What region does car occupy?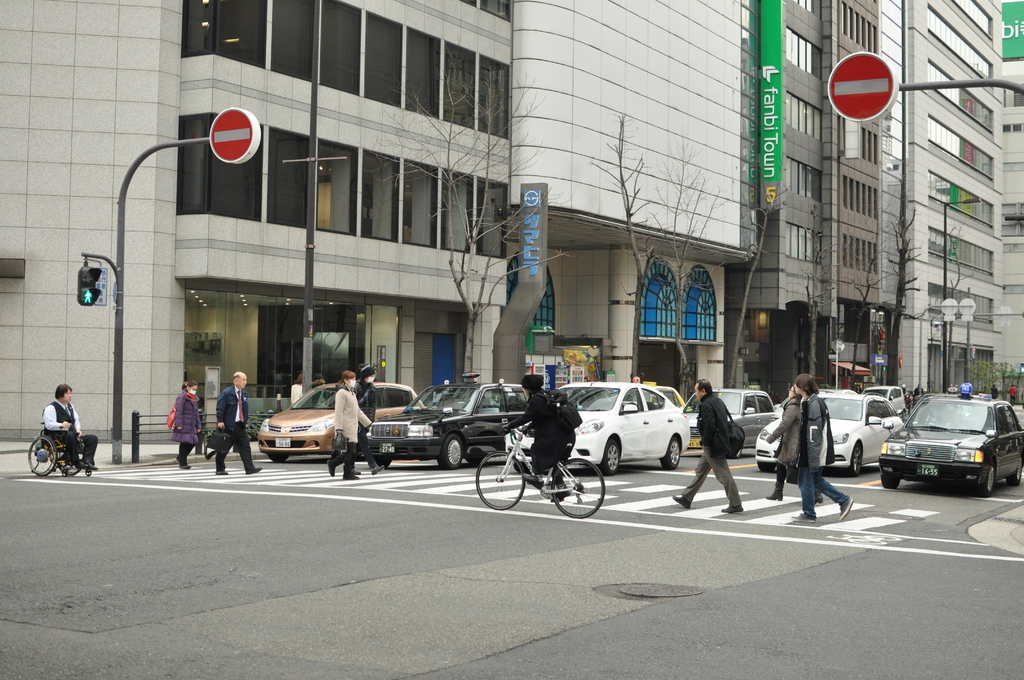
bbox(259, 382, 428, 462).
